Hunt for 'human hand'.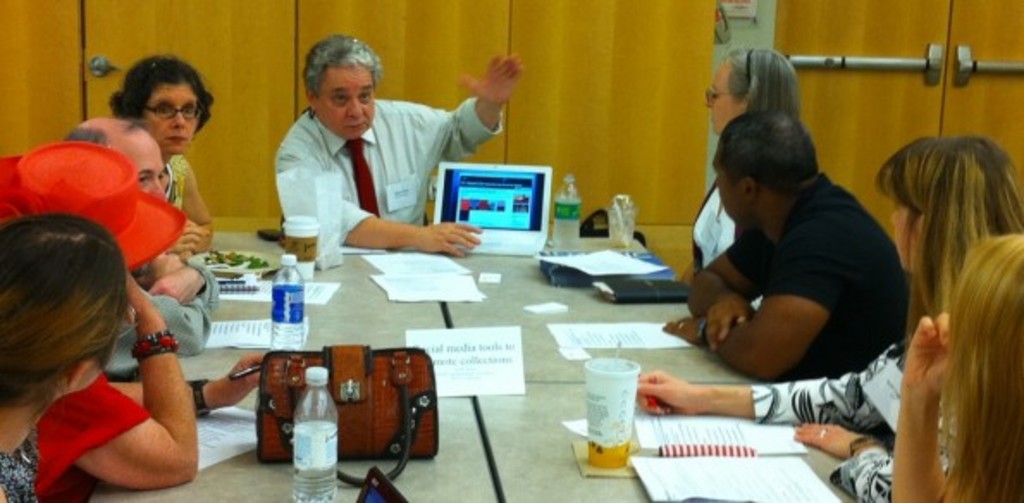
Hunted down at 659/308/704/348.
